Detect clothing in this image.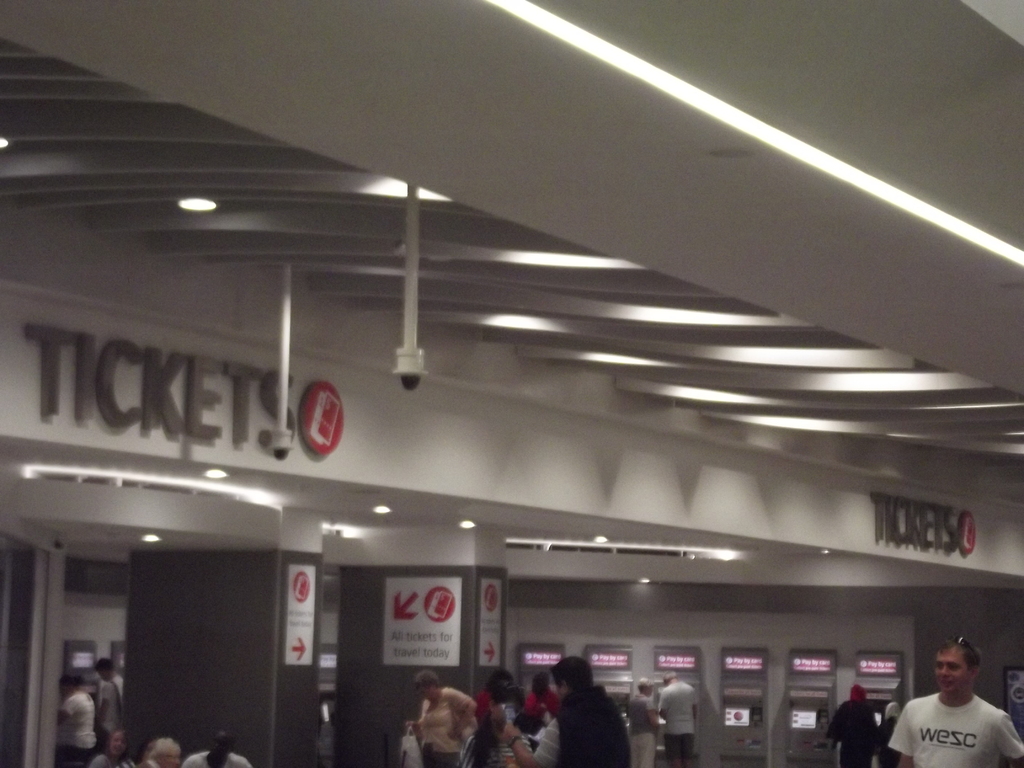
Detection: (660,676,698,762).
